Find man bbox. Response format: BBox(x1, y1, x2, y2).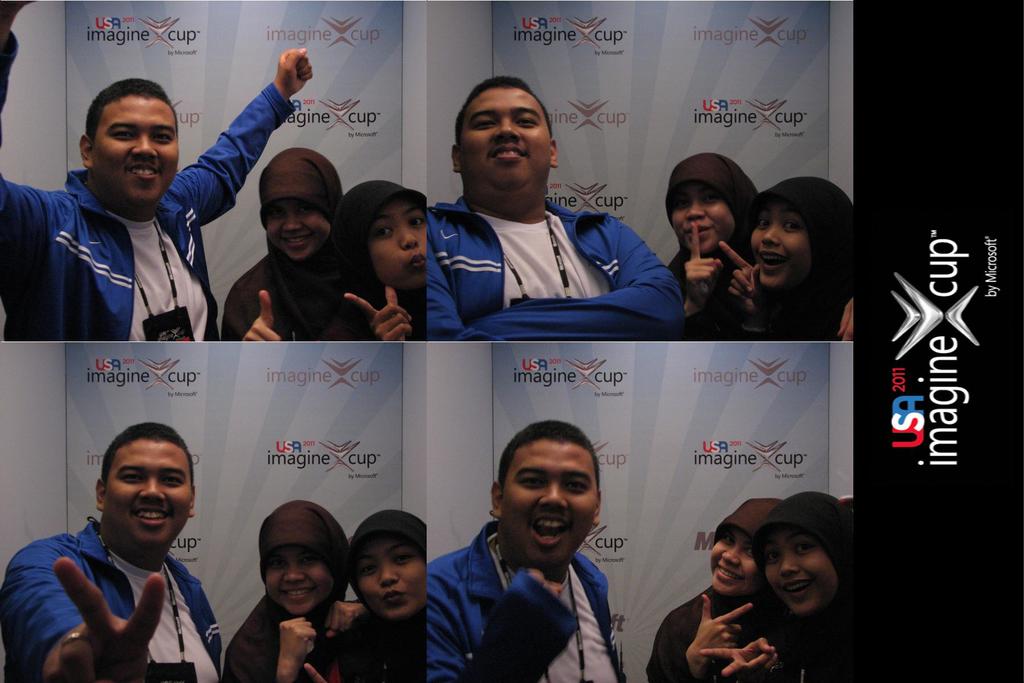
BBox(428, 79, 688, 345).
